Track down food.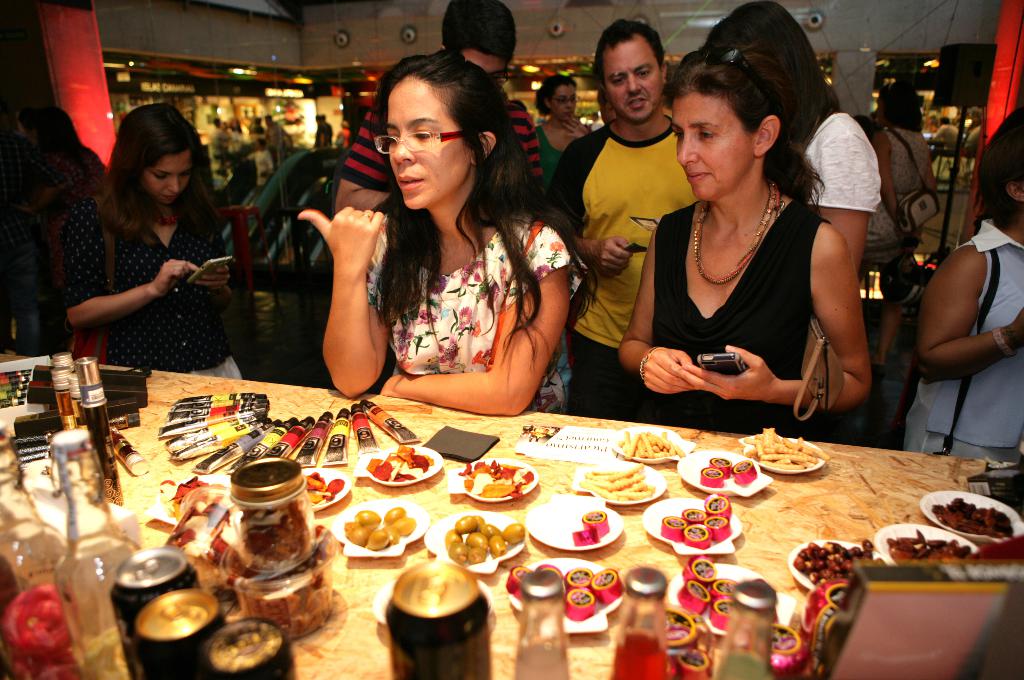
Tracked to locate(947, 496, 1016, 558).
